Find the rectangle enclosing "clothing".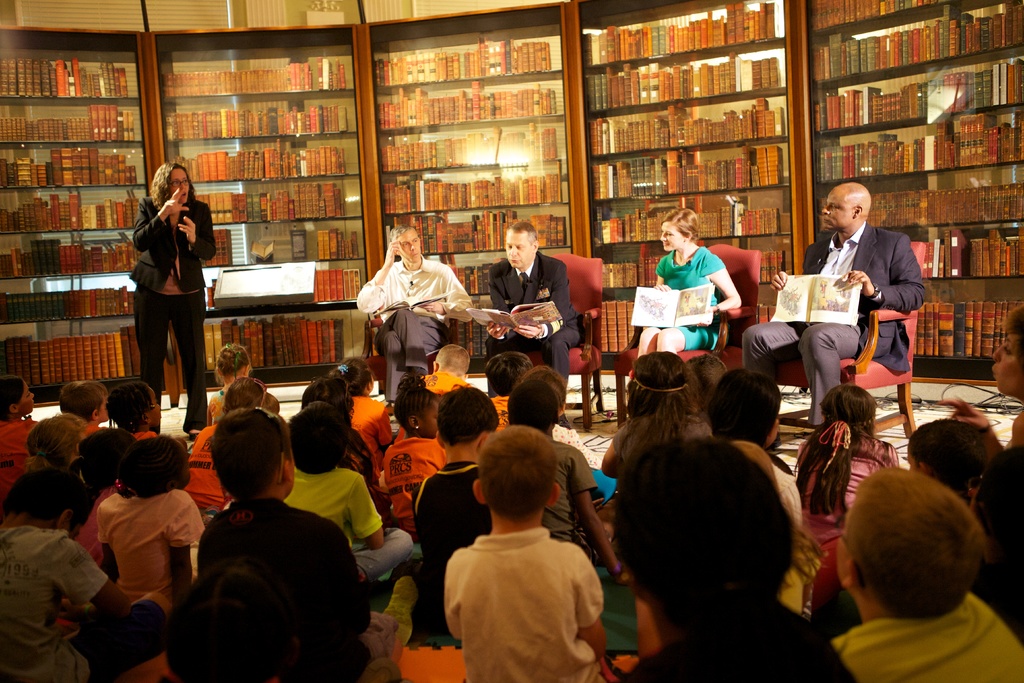
x1=278 y1=465 x2=427 y2=602.
